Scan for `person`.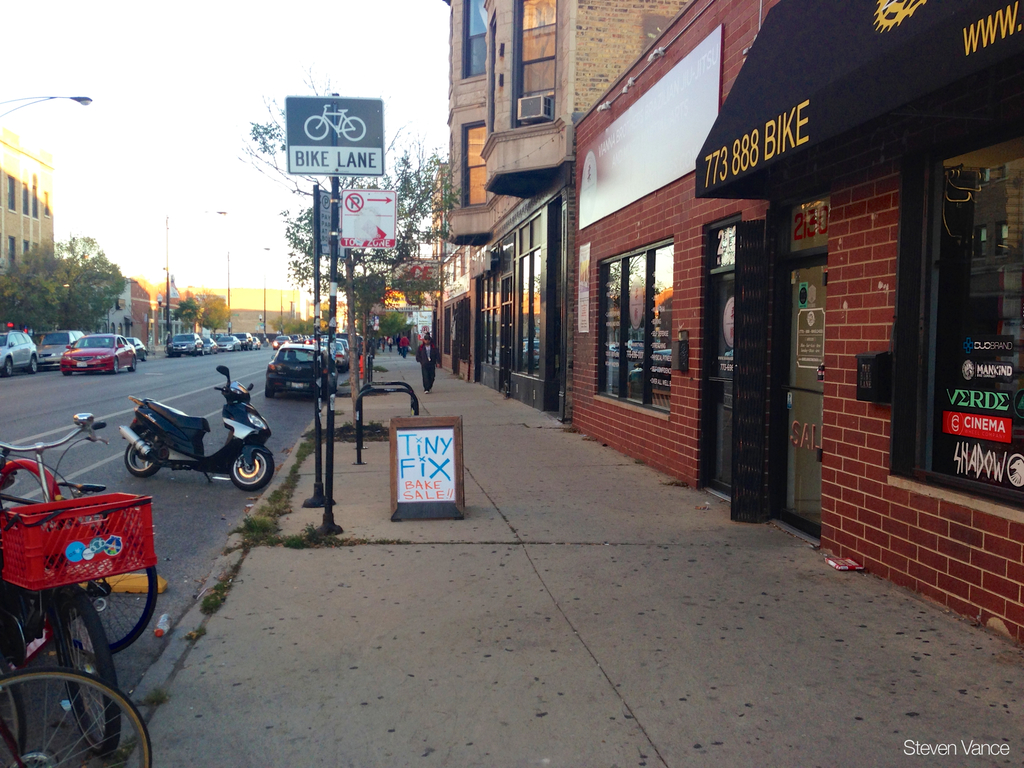
Scan result: 416 332 441 393.
